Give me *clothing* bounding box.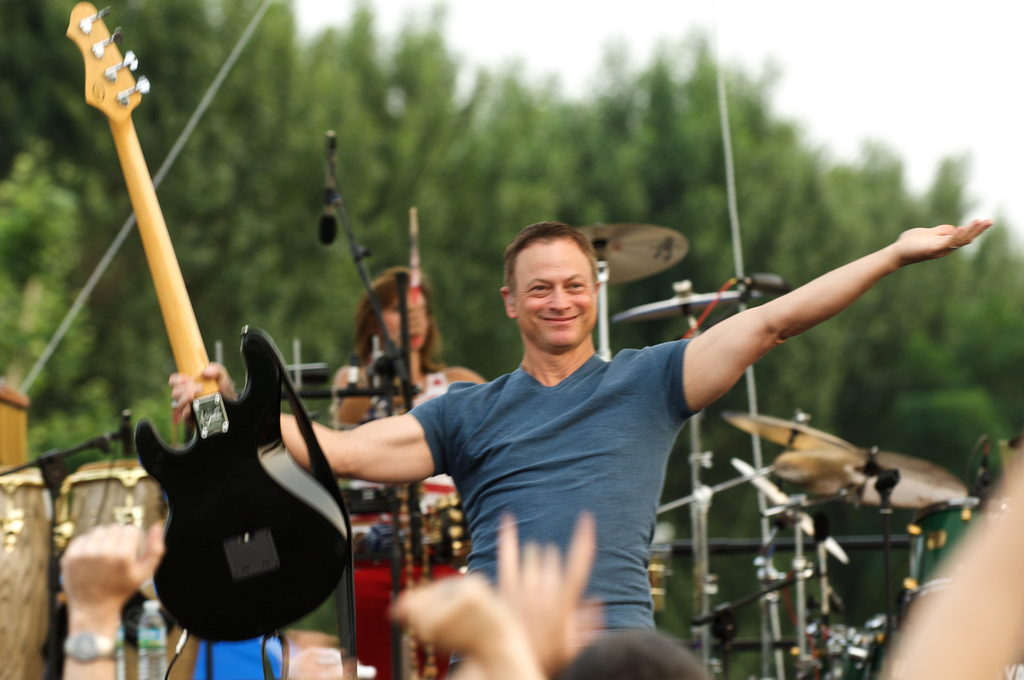
box(394, 336, 732, 679).
